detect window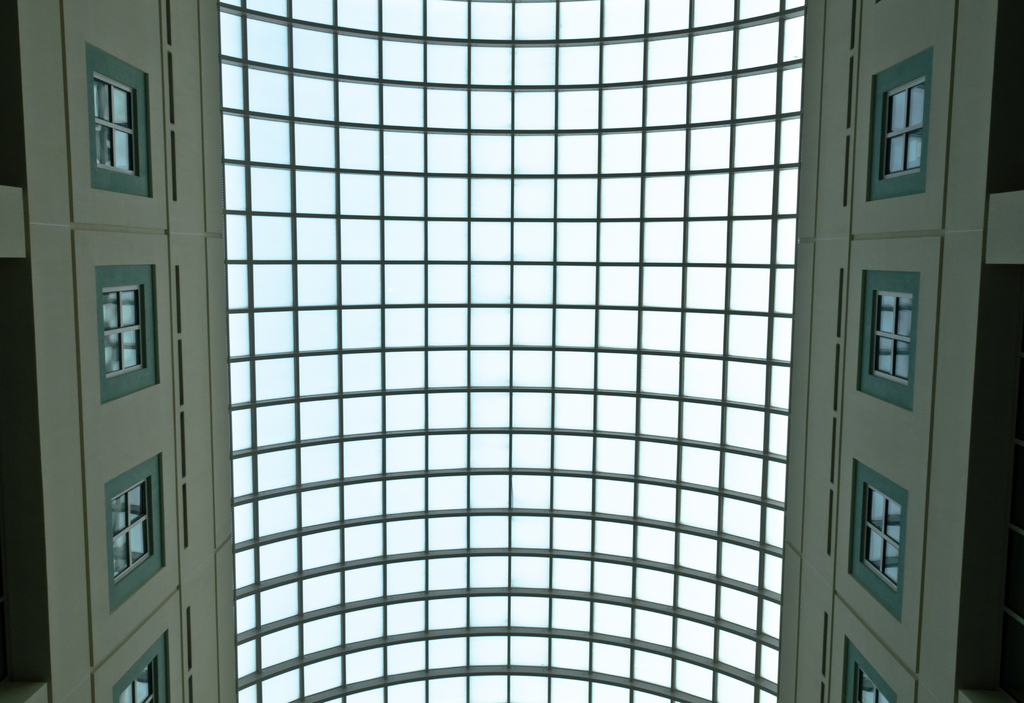
<region>97, 84, 143, 177</region>
